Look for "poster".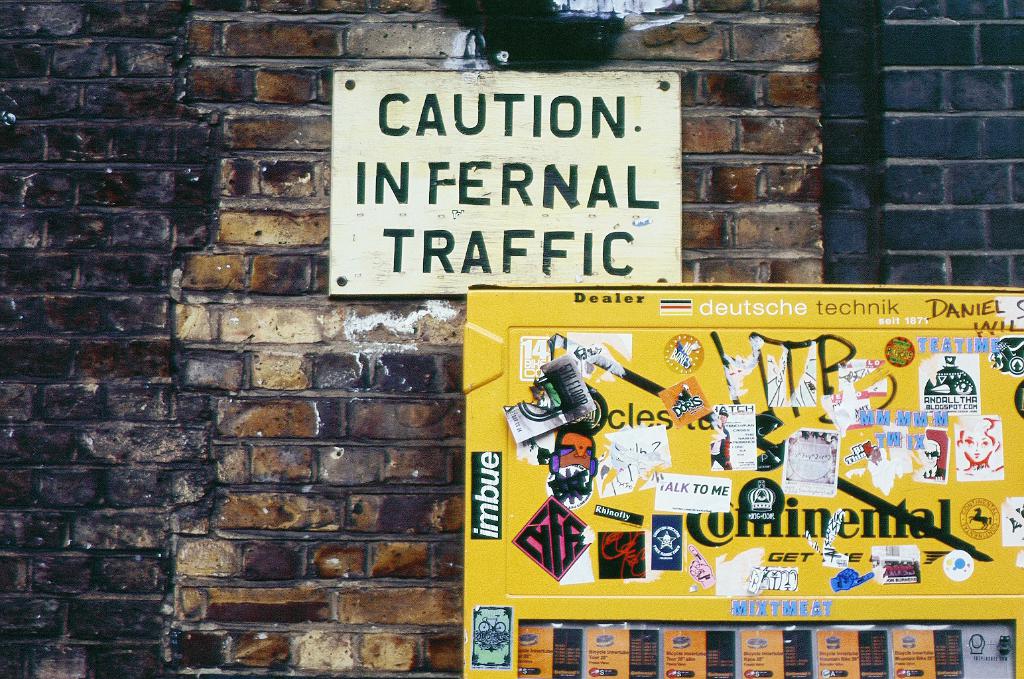
Found: (x1=329, y1=63, x2=685, y2=290).
